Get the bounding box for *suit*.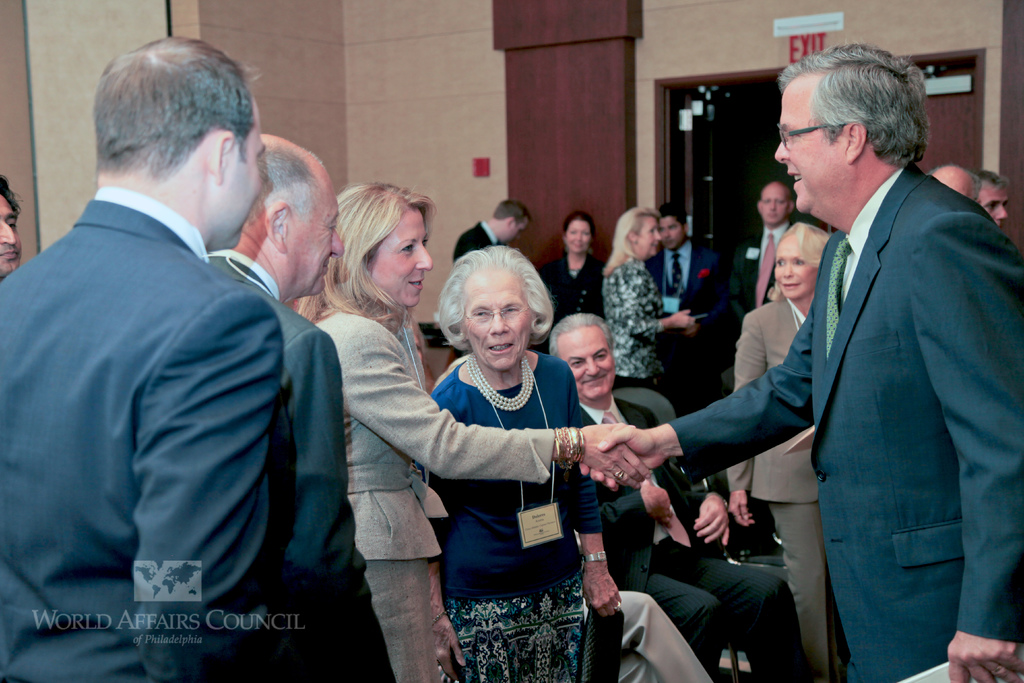
{"left": 0, "top": 183, "right": 298, "bottom": 682}.
